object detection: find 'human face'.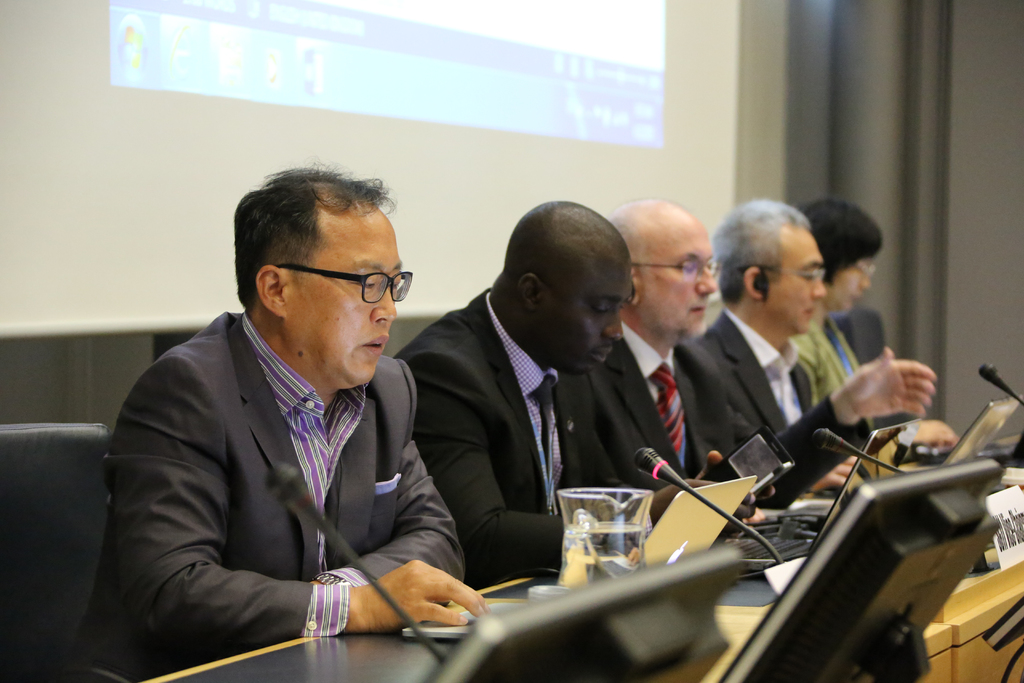
bbox=(289, 215, 401, 383).
